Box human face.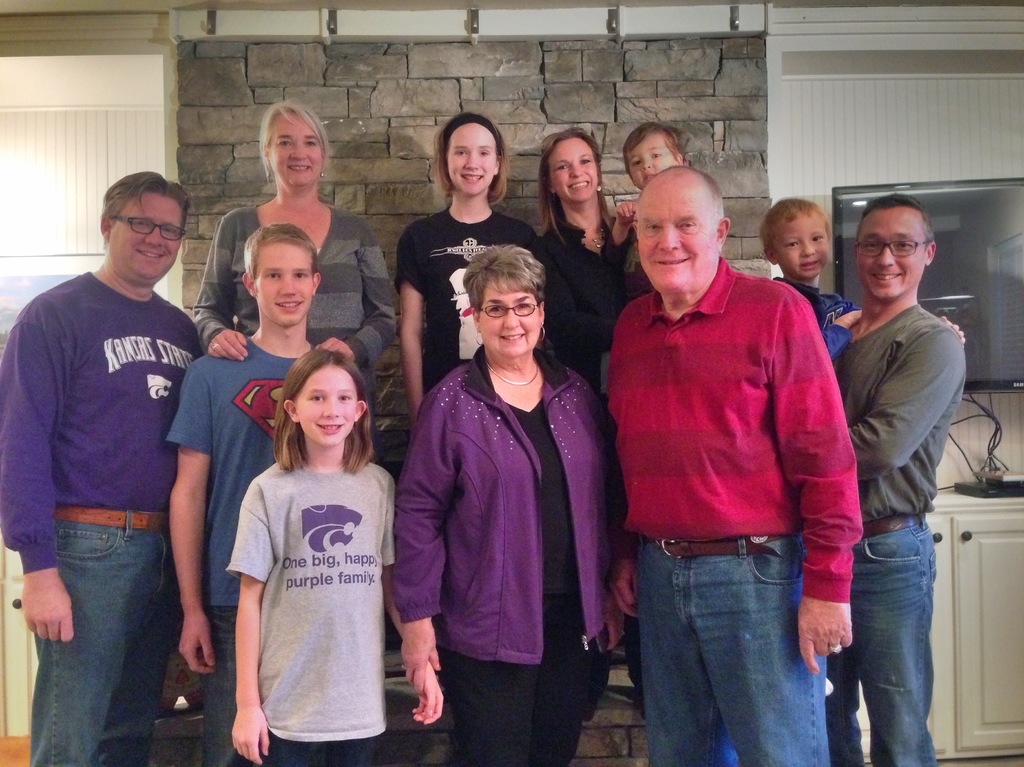
left=268, top=115, right=321, bottom=182.
